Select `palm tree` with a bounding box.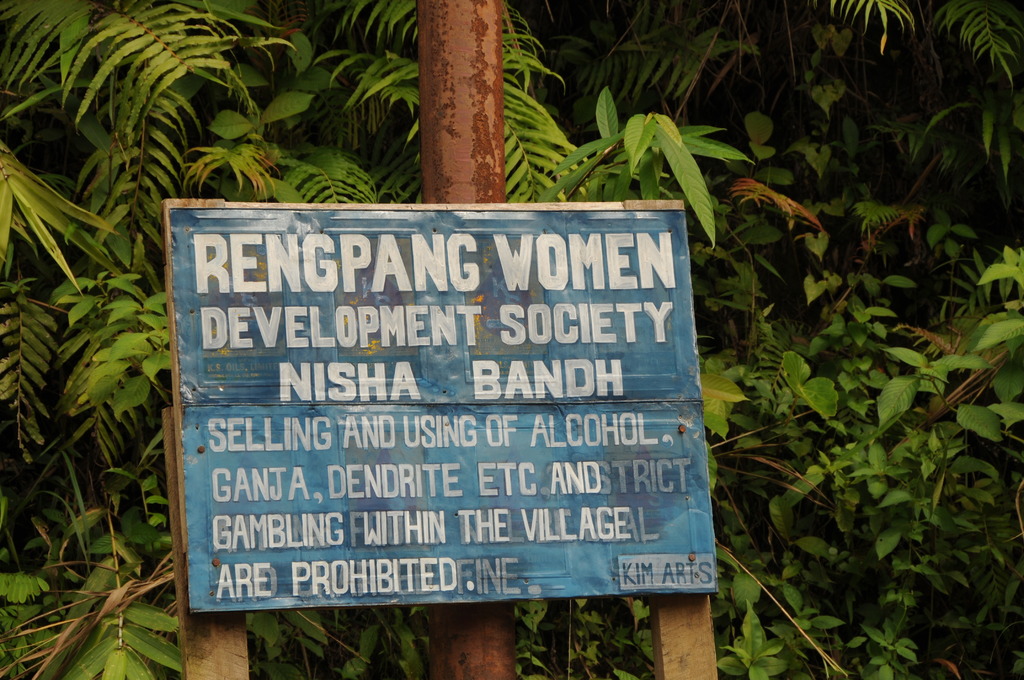
rect(0, 0, 1023, 676).
